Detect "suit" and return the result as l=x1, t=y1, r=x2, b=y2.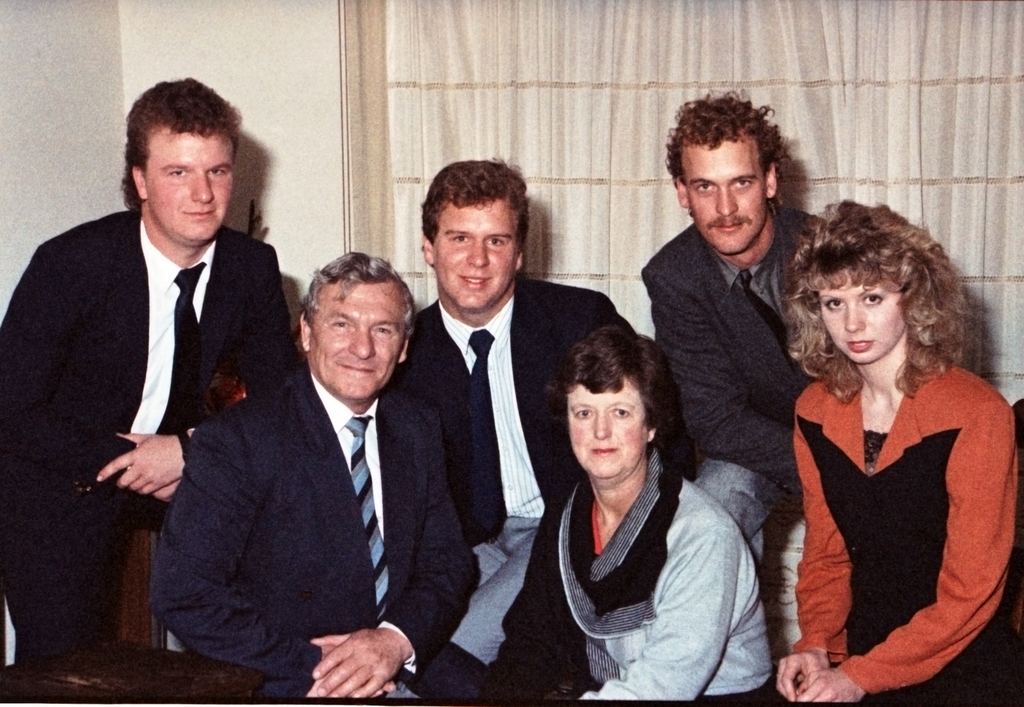
l=31, t=109, r=293, b=647.
